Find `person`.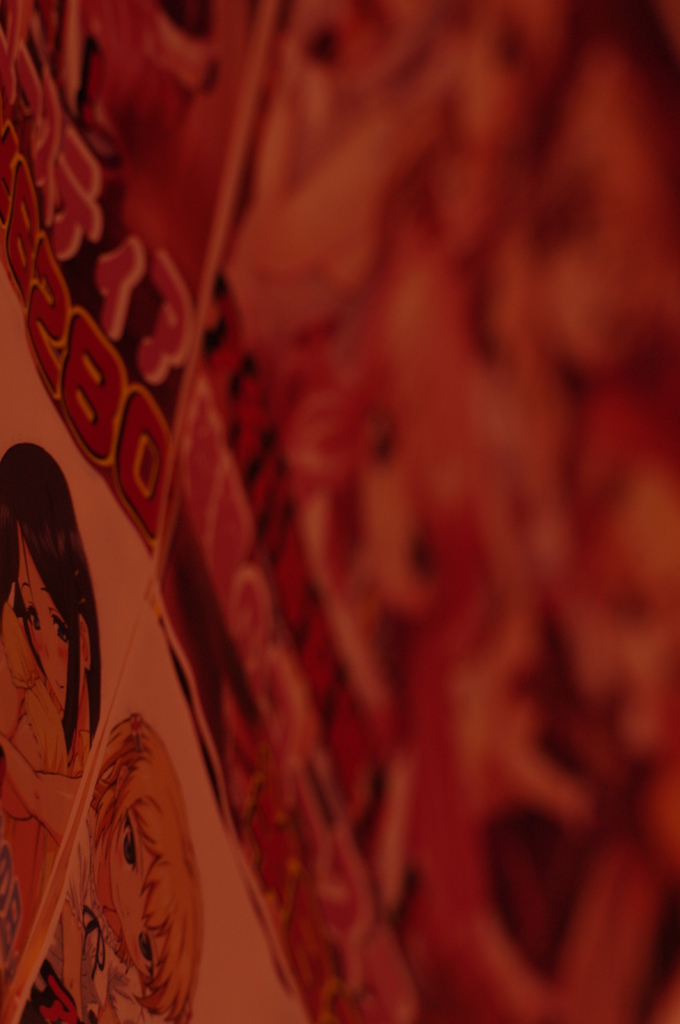
(0, 440, 209, 1023).
